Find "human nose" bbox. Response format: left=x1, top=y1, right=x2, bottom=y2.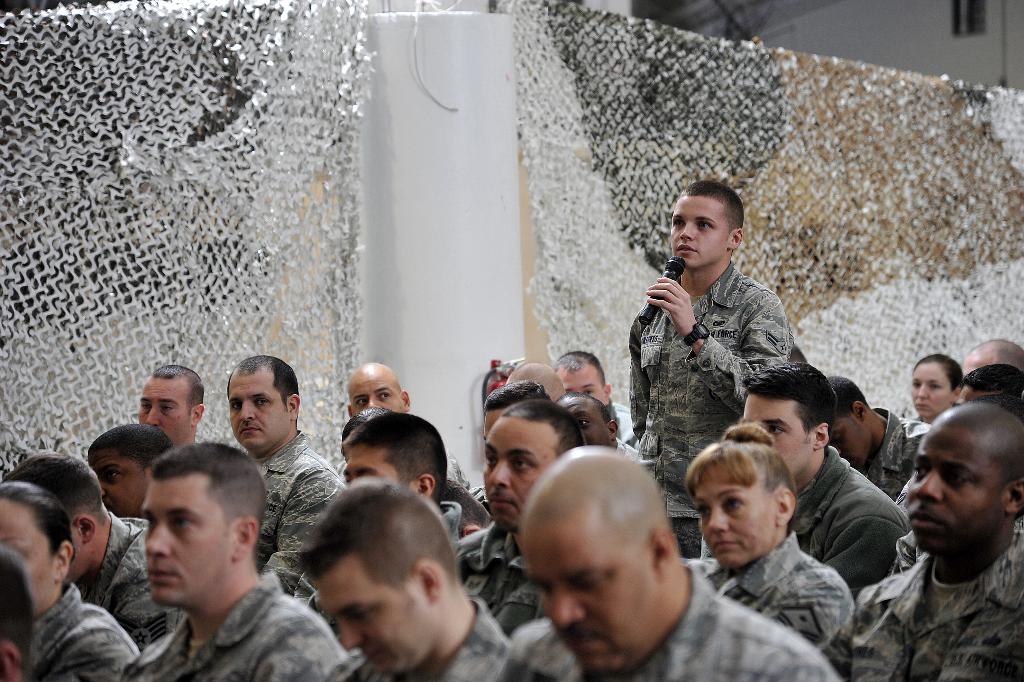
left=367, top=396, right=376, bottom=407.
